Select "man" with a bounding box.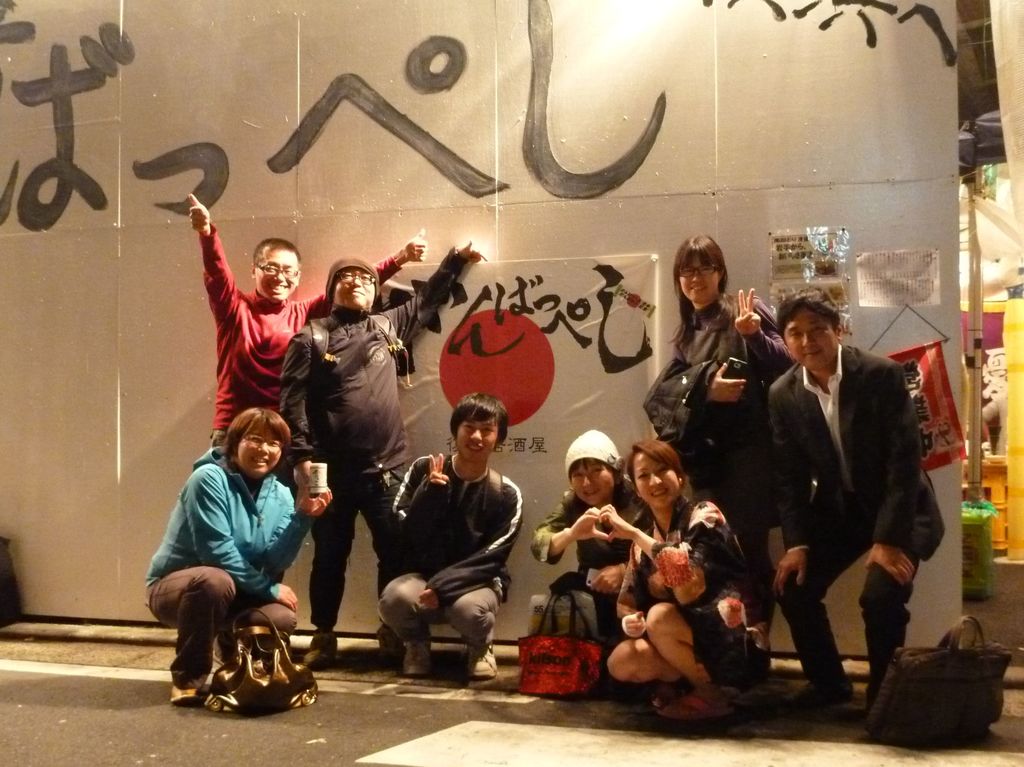
[275, 247, 486, 677].
